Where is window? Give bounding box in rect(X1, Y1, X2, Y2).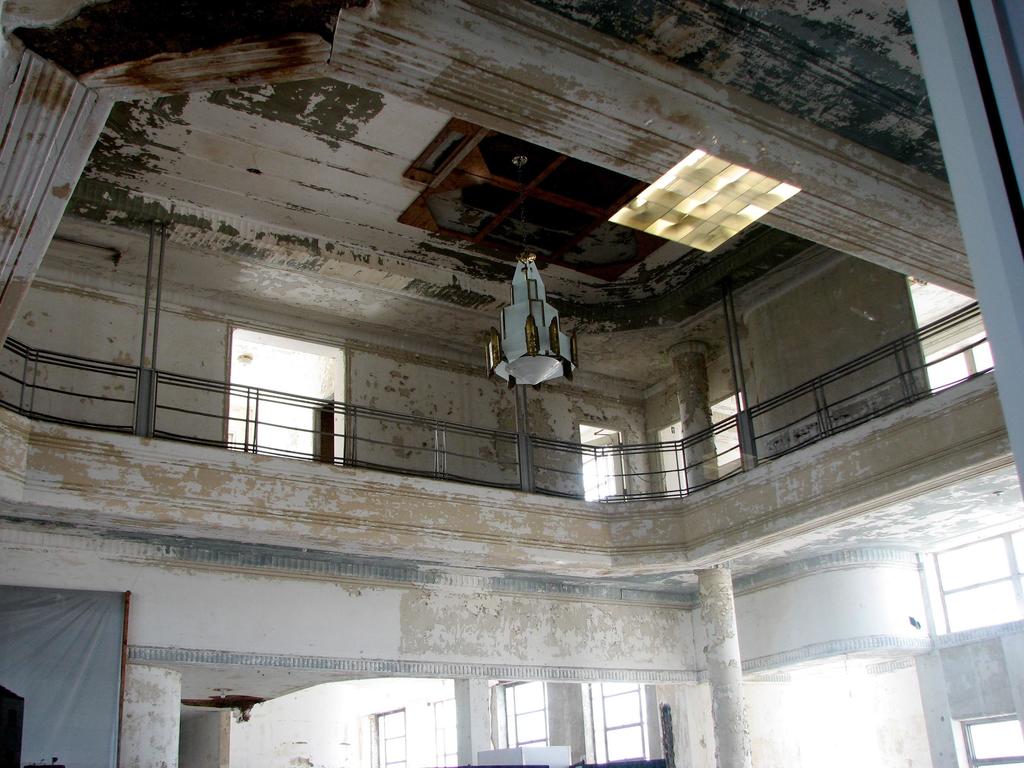
rect(965, 728, 1023, 767).
